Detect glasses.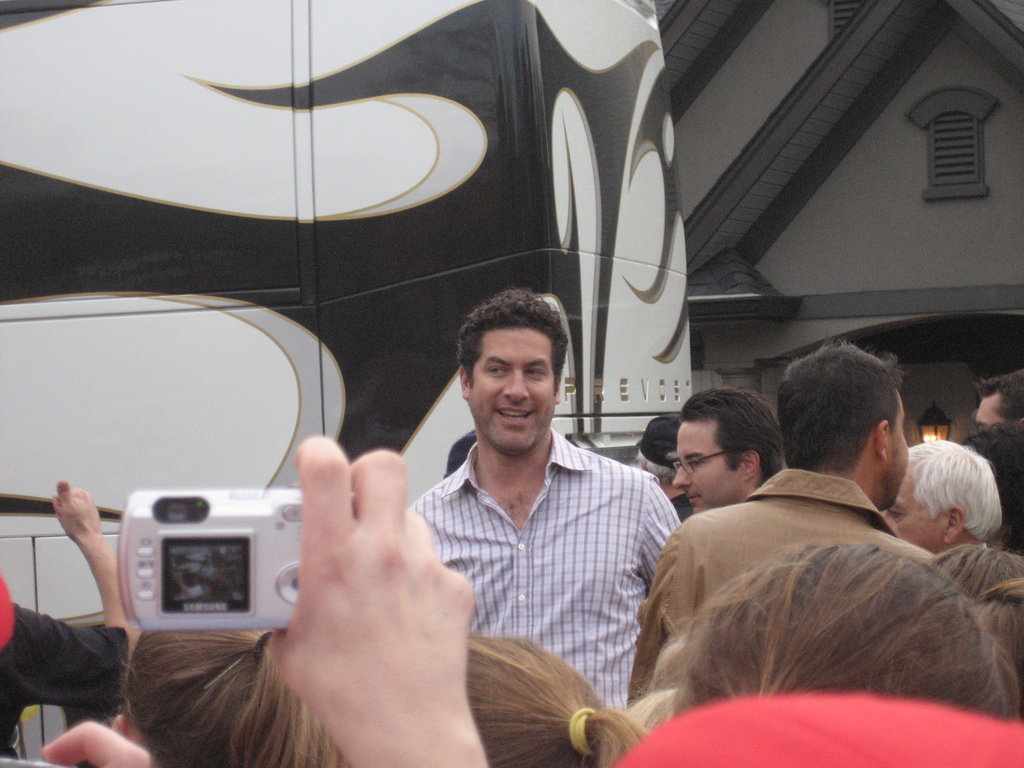
Detected at [left=662, top=452, right=728, bottom=481].
